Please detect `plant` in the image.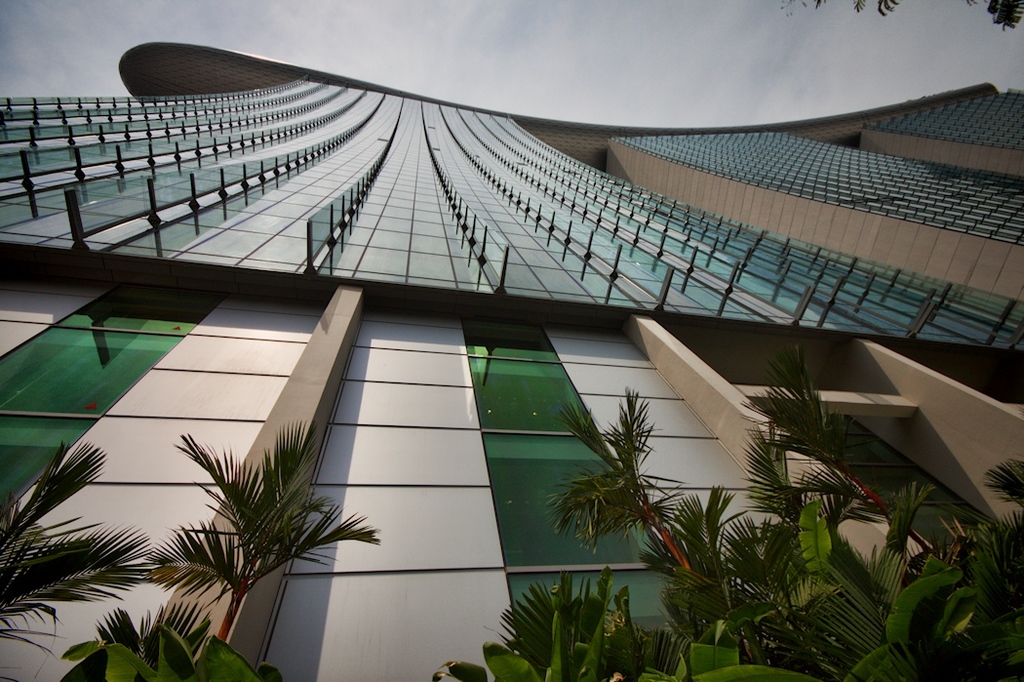
rect(429, 569, 763, 681).
